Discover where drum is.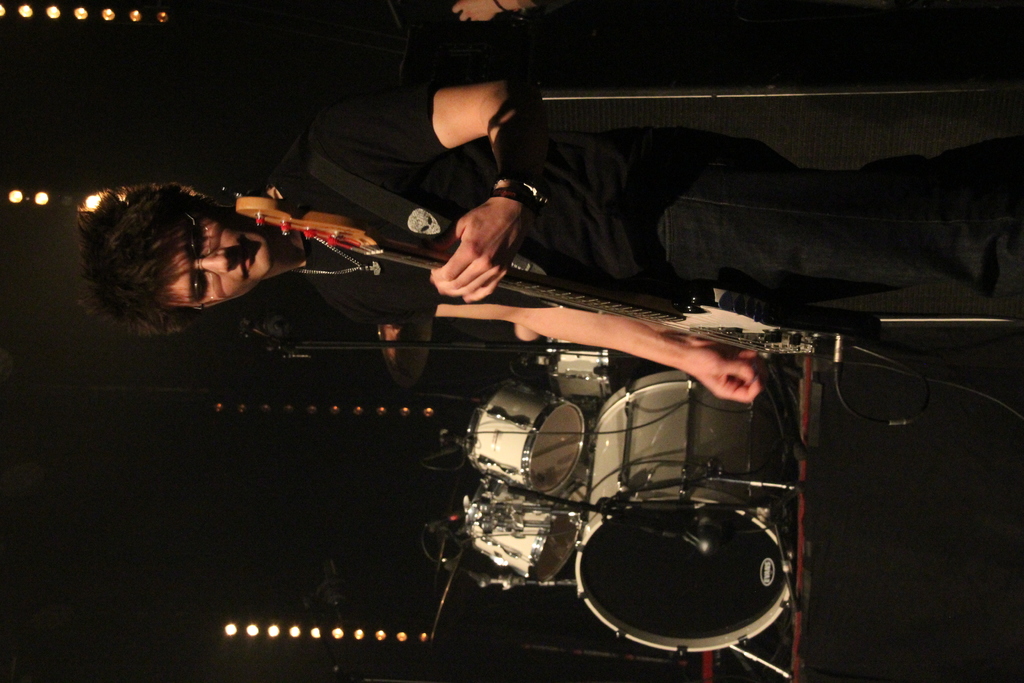
Discovered at {"left": 569, "top": 375, "right": 789, "bottom": 650}.
